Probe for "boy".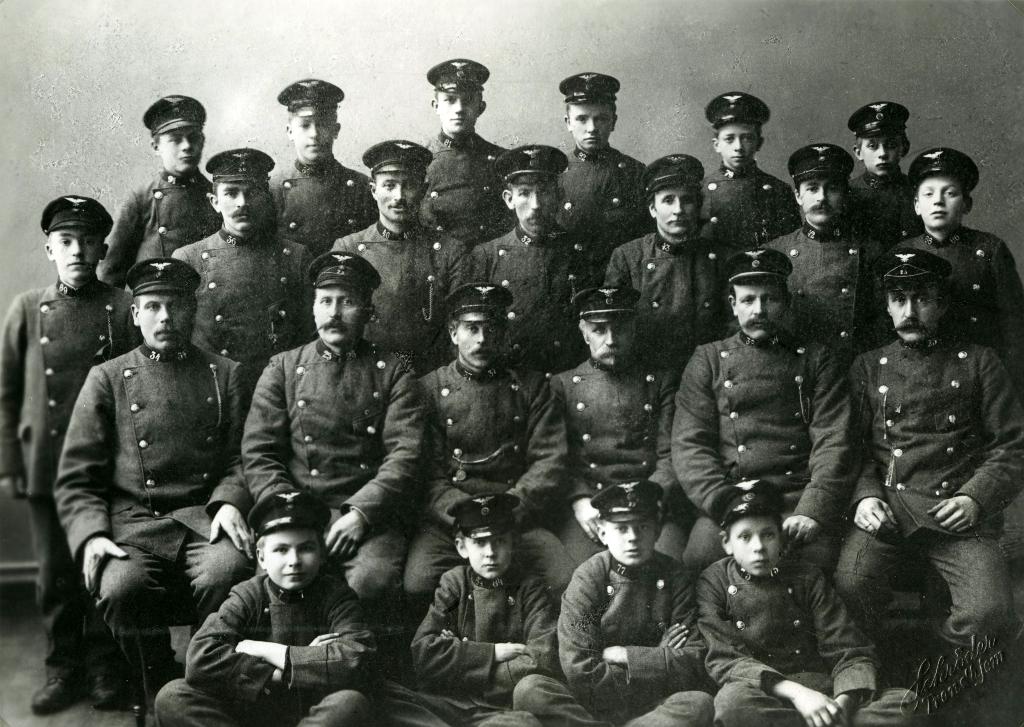
Probe result: [left=701, top=89, right=800, bottom=258].
